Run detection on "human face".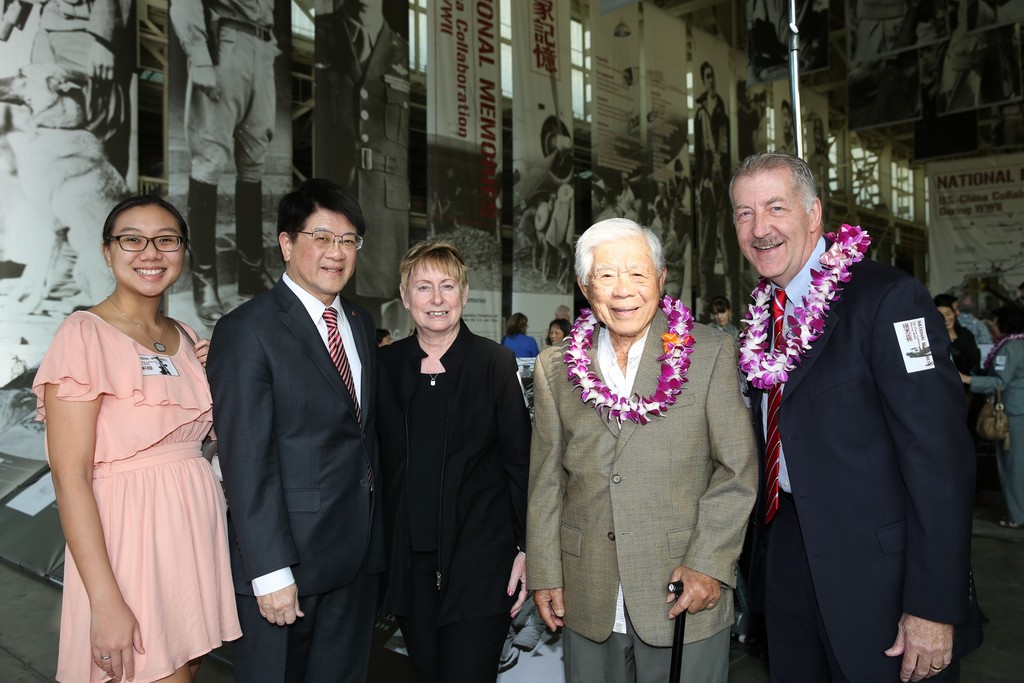
Result: box=[938, 309, 957, 327].
